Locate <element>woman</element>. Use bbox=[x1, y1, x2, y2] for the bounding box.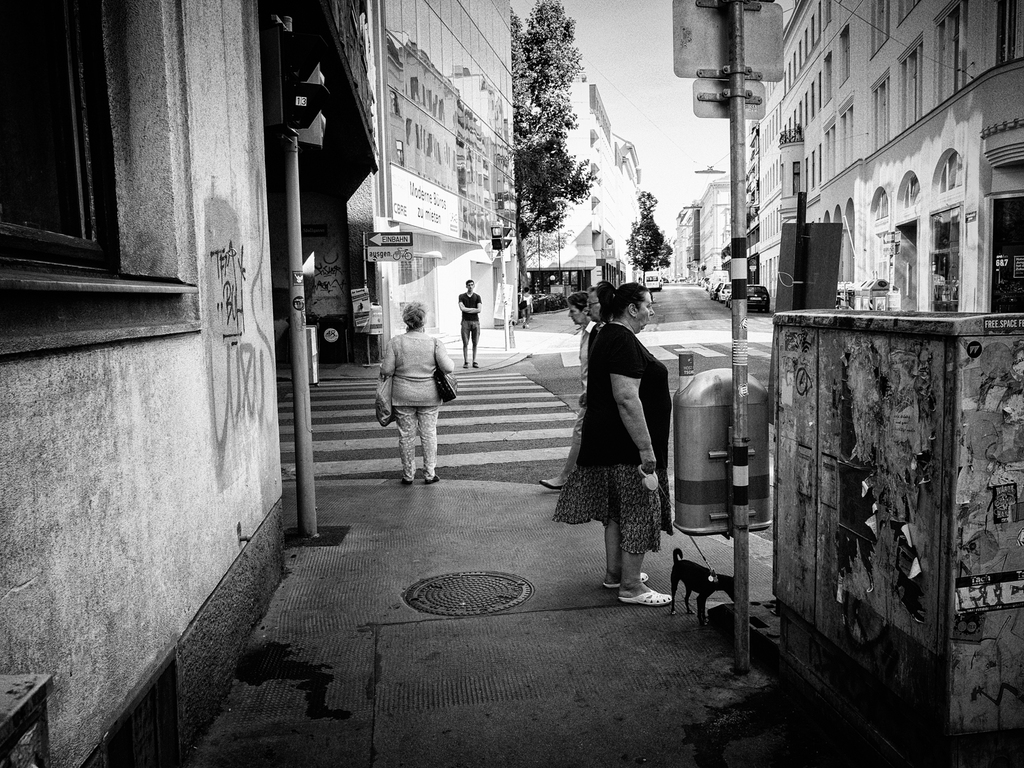
bbox=[554, 276, 681, 612].
